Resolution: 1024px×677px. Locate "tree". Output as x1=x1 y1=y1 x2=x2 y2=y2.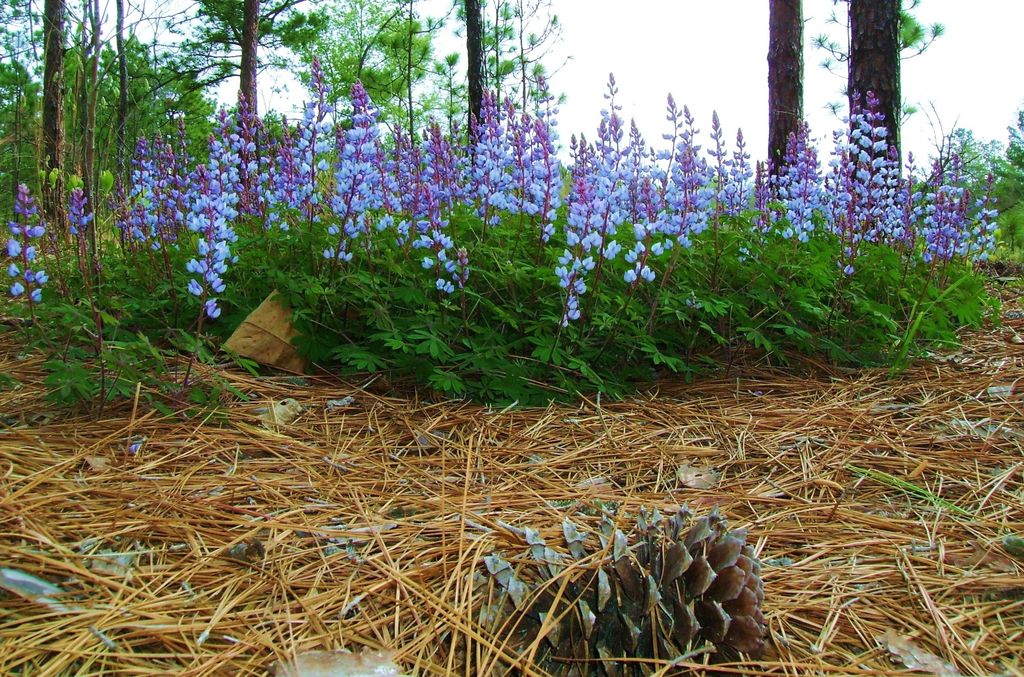
x1=319 y1=0 x2=430 y2=191.
